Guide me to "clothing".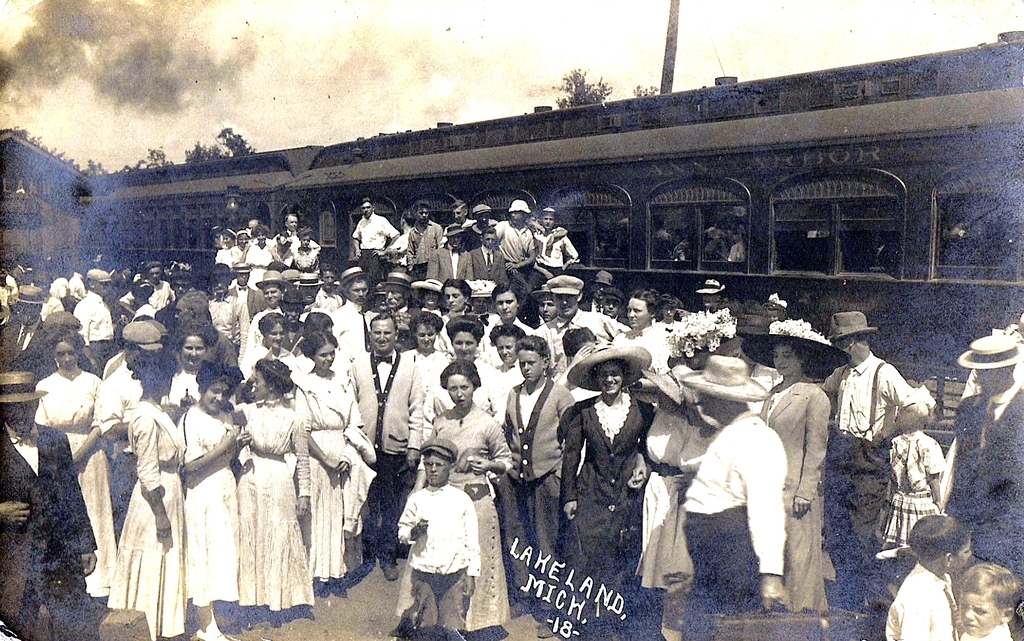
Guidance: {"left": 605, "top": 302, "right": 700, "bottom": 402}.
